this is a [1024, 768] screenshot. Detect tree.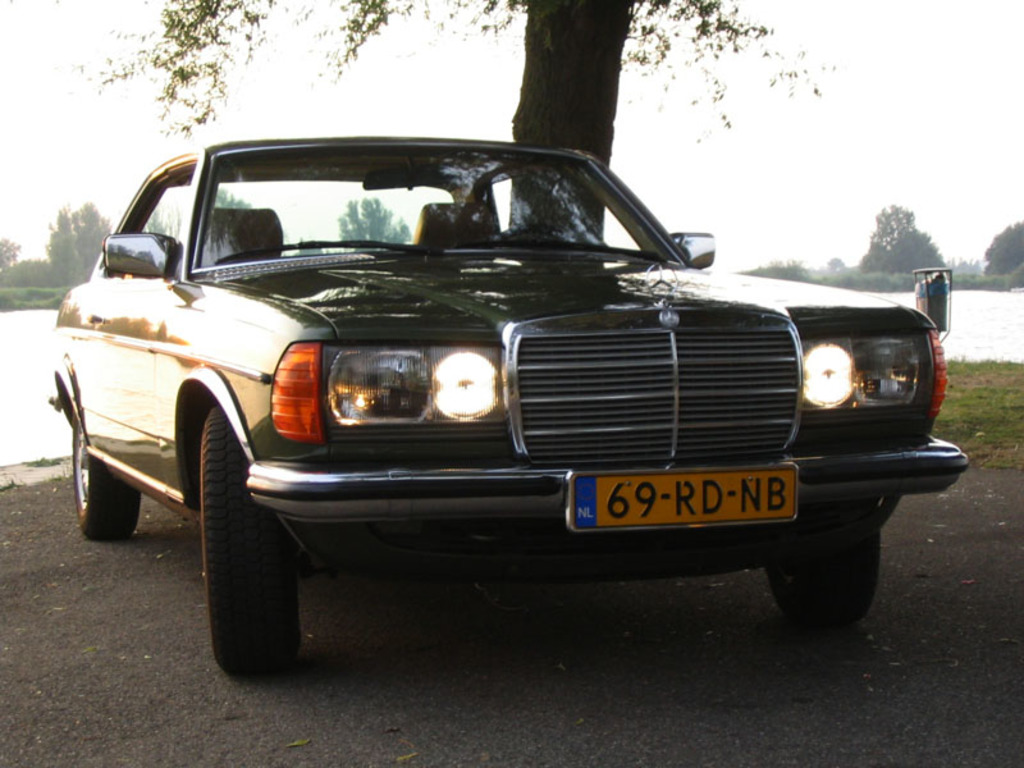
65,0,840,237.
